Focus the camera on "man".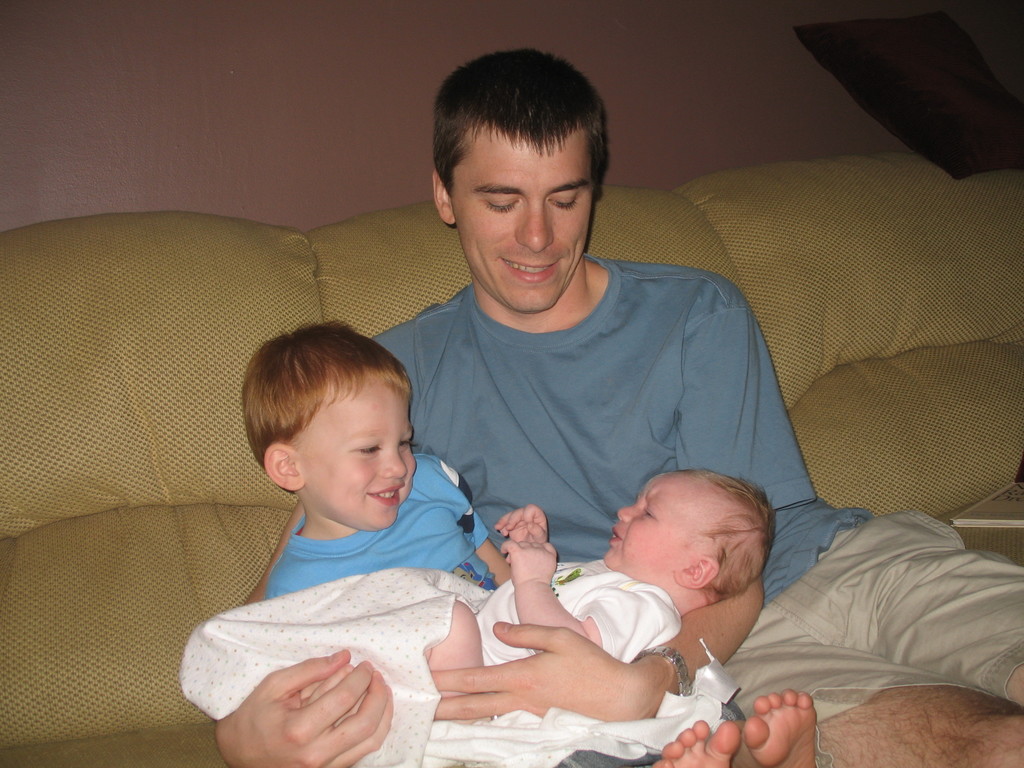
Focus region: [205, 50, 1023, 767].
